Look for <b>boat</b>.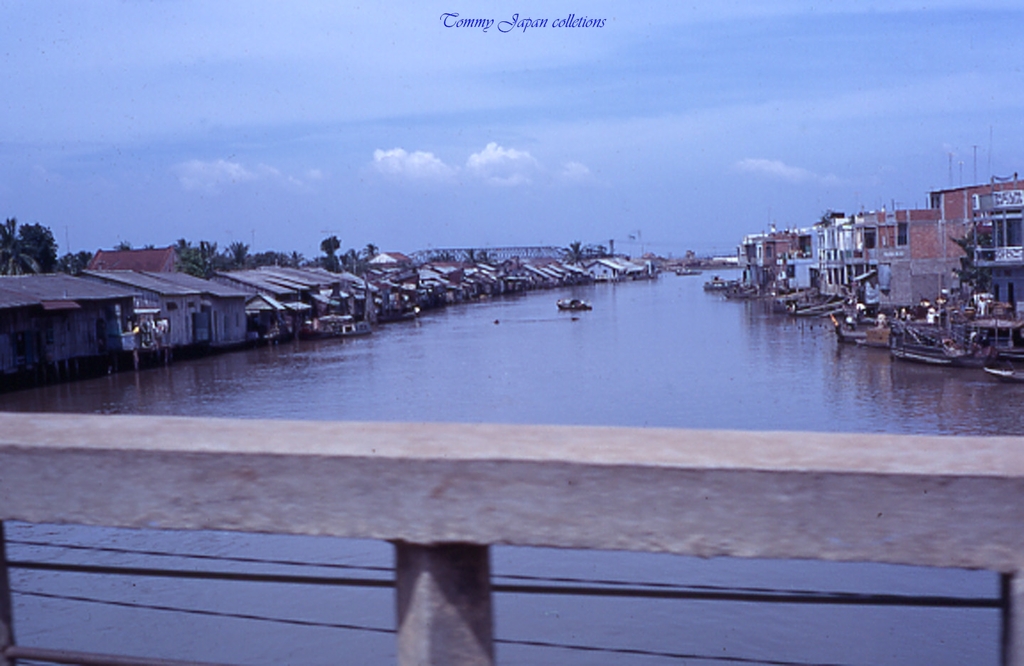
Found: pyautogui.locateOnScreen(552, 295, 593, 315).
